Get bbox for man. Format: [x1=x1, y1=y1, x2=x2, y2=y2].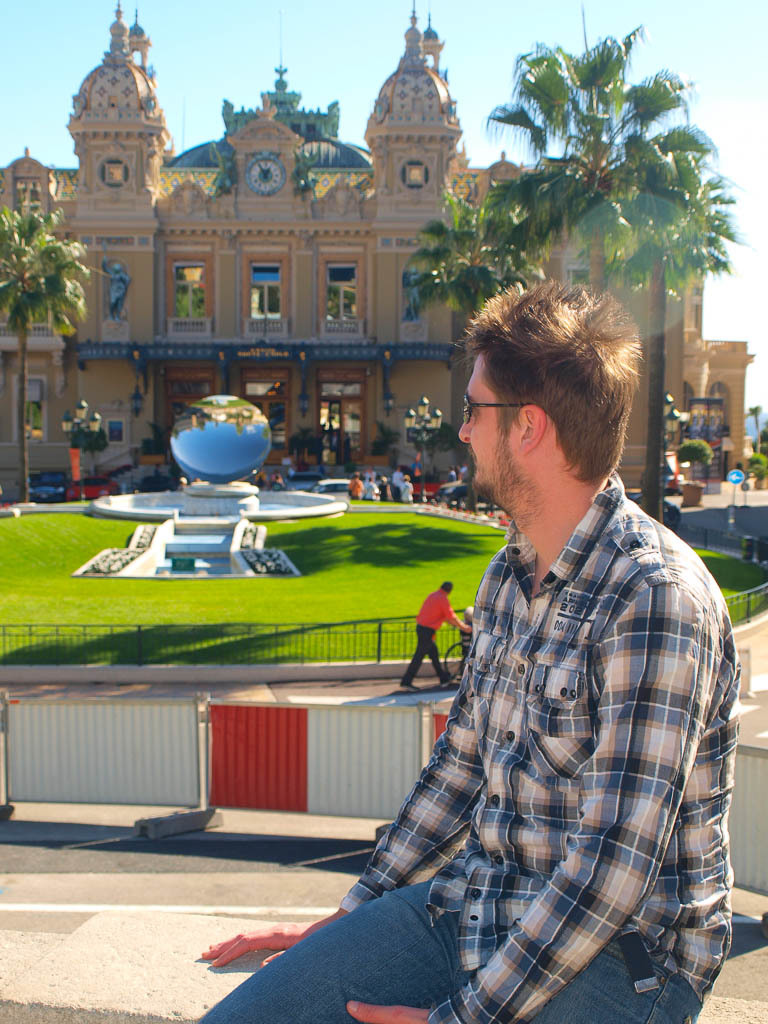
[x1=321, y1=287, x2=729, y2=1013].
